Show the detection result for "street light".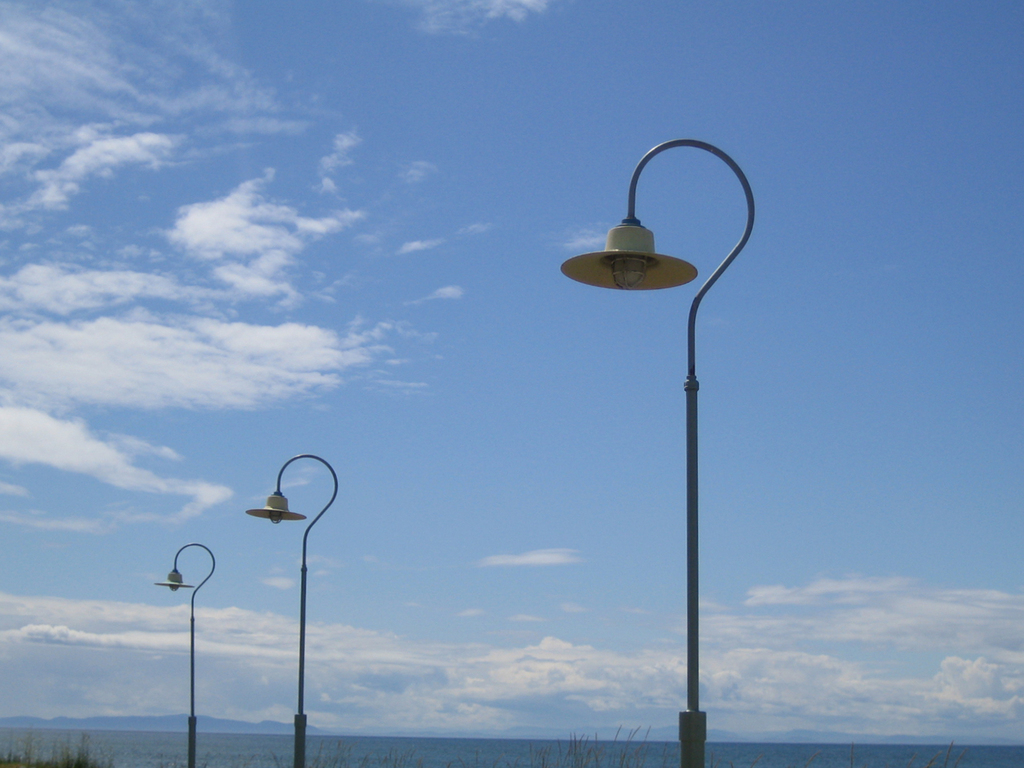
152,539,217,767.
